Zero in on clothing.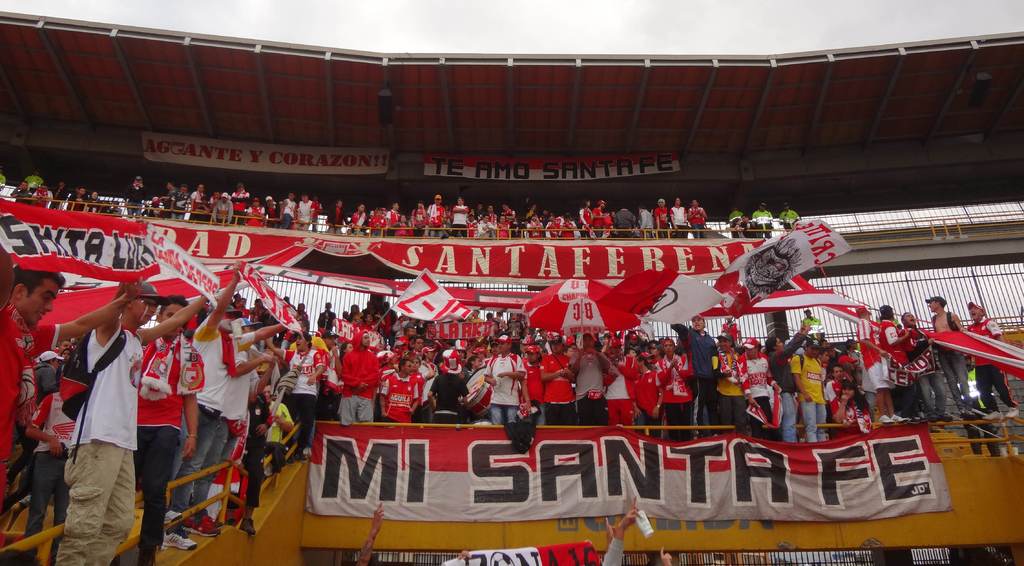
Zeroed in: box=[967, 316, 1016, 414].
